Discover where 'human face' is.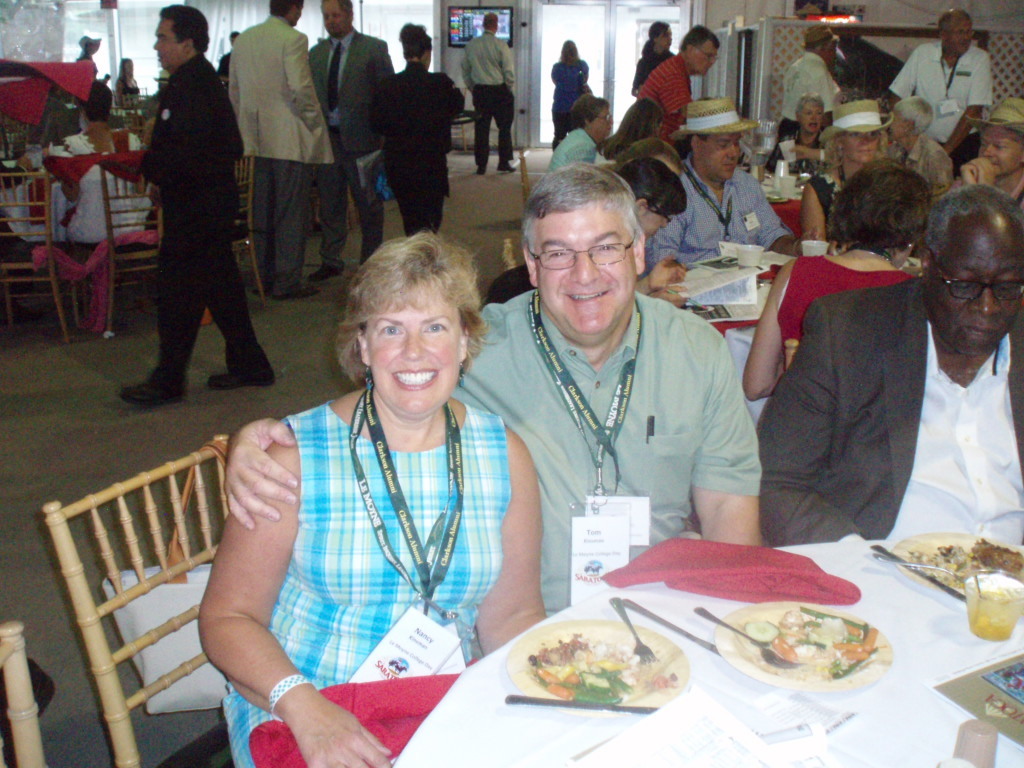
Discovered at <region>658, 28, 673, 45</region>.
